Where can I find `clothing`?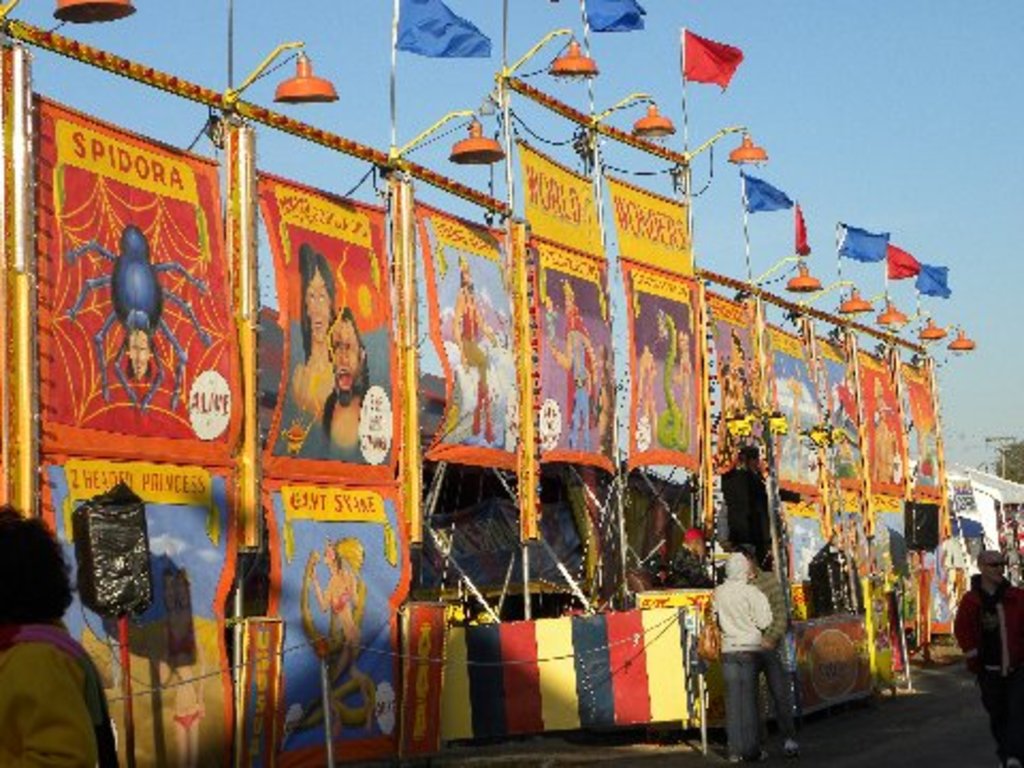
You can find it at Rect(305, 386, 369, 465).
